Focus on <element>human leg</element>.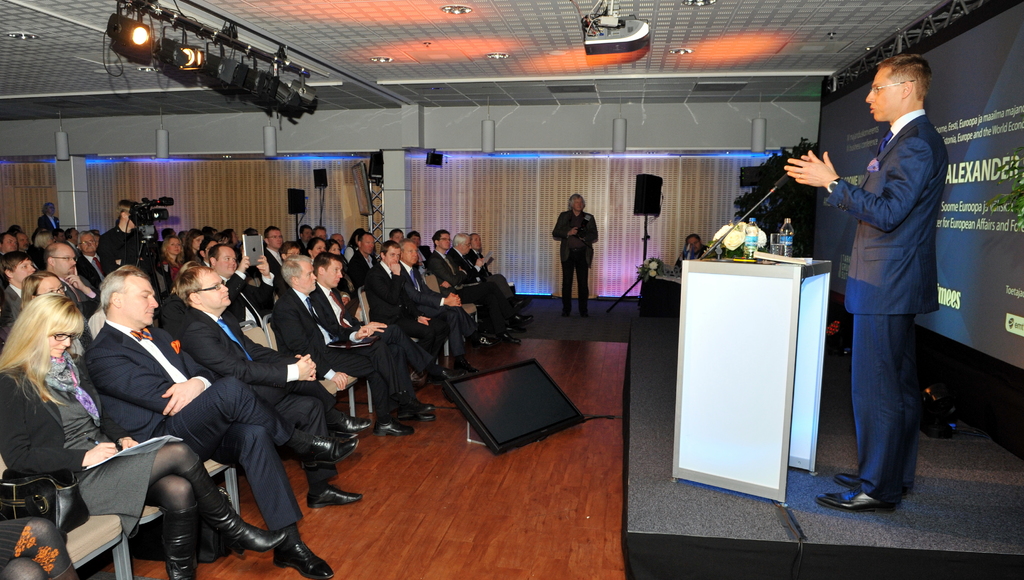
Focused at crop(554, 256, 575, 316).
